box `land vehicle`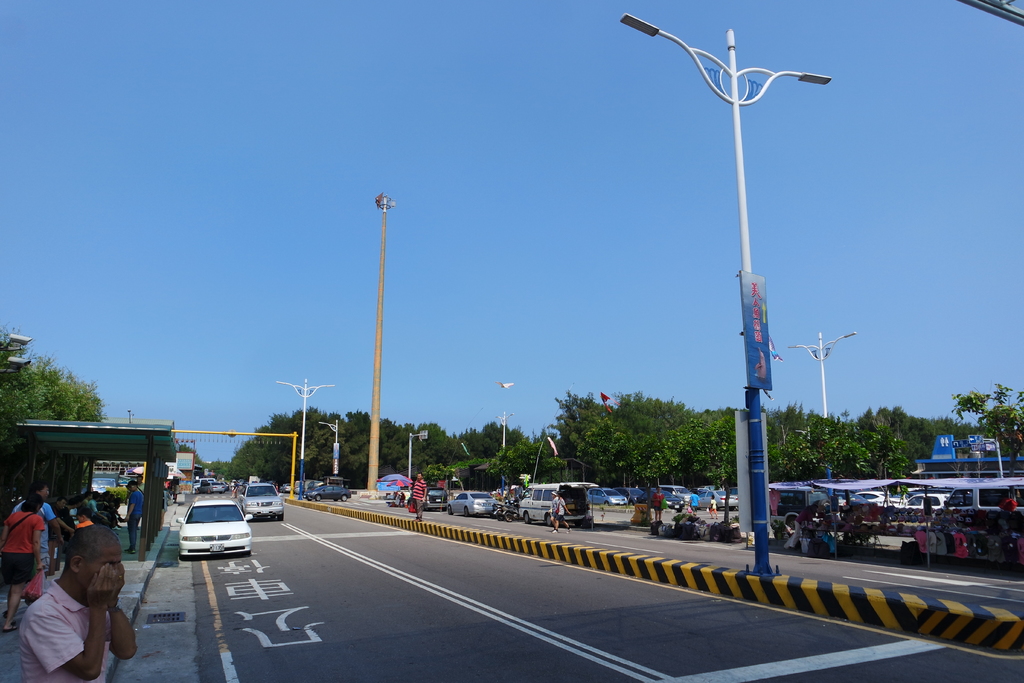
x1=903, y1=491, x2=950, y2=510
